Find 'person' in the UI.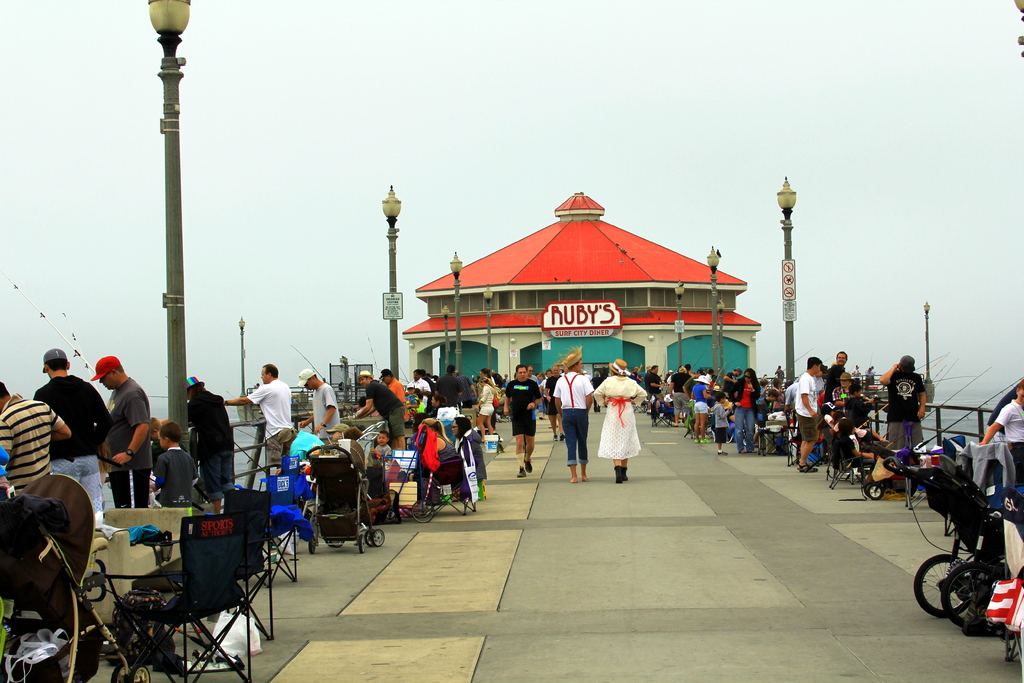
UI element at [left=104, top=357, right=151, bottom=509].
